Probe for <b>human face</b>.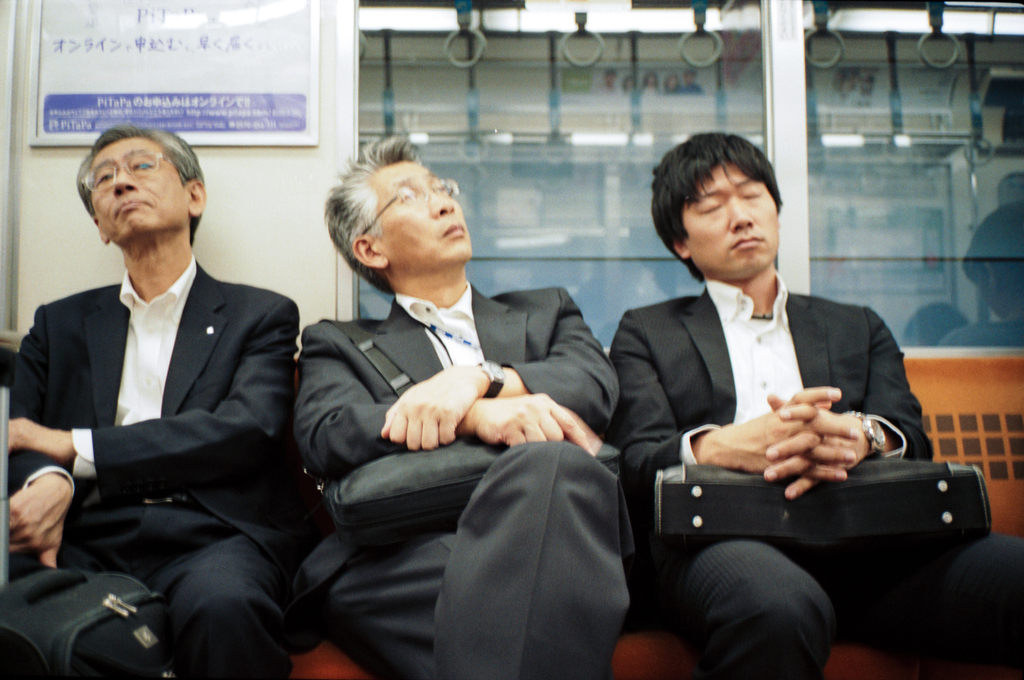
Probe result: left=685, top=161, right=780, bottom=275.
